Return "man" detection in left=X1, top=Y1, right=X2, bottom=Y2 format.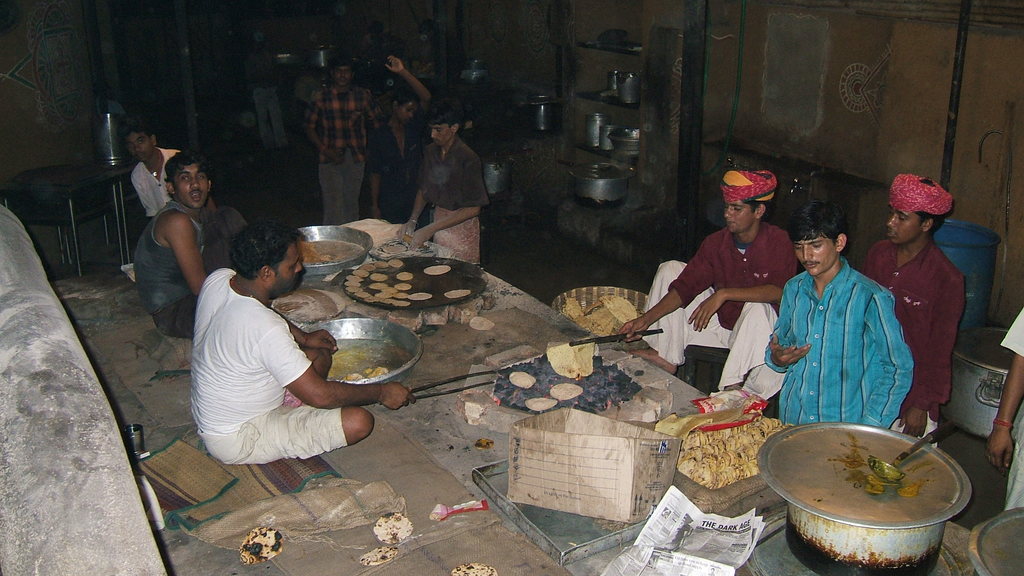
left=970, top=309, right=1023, bottom=513.
